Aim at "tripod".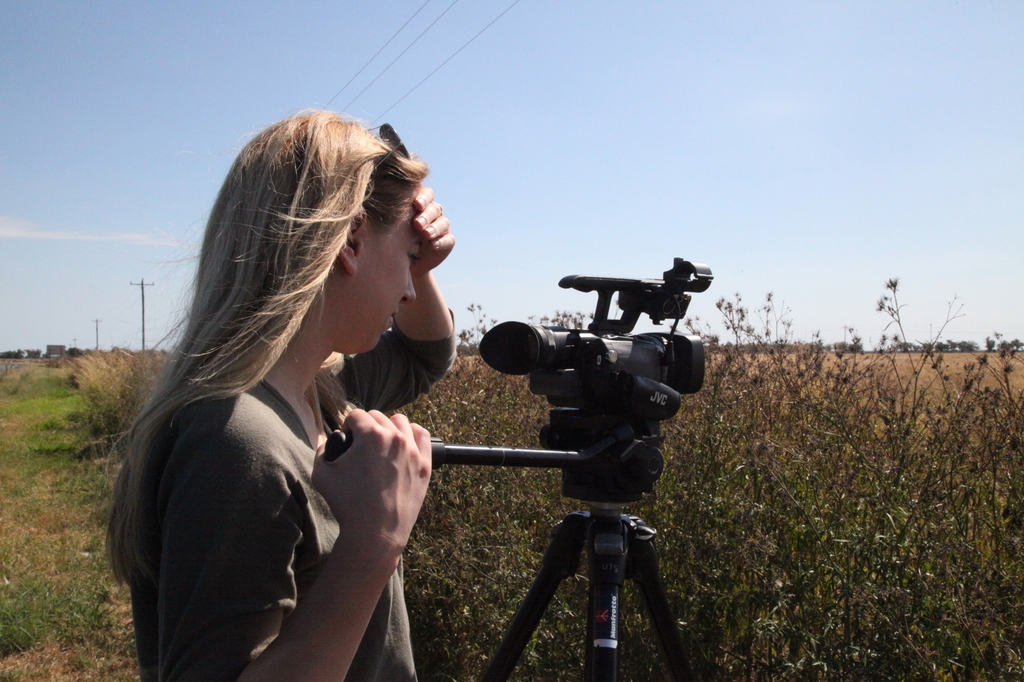
Aimed at bbox(324, 407, 692, 681).
